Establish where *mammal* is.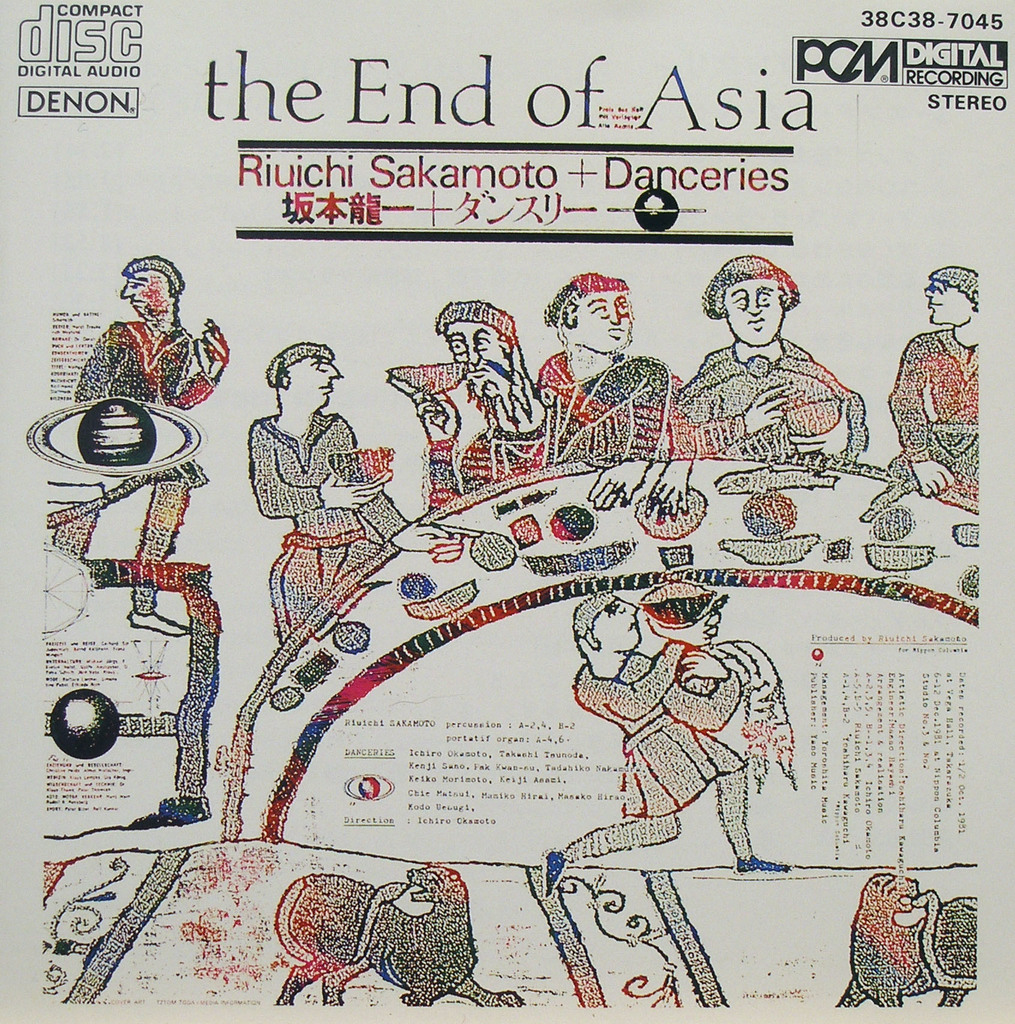
Established at {"left": 241, "top": 340, "right": 481, "bottom": 641}.
